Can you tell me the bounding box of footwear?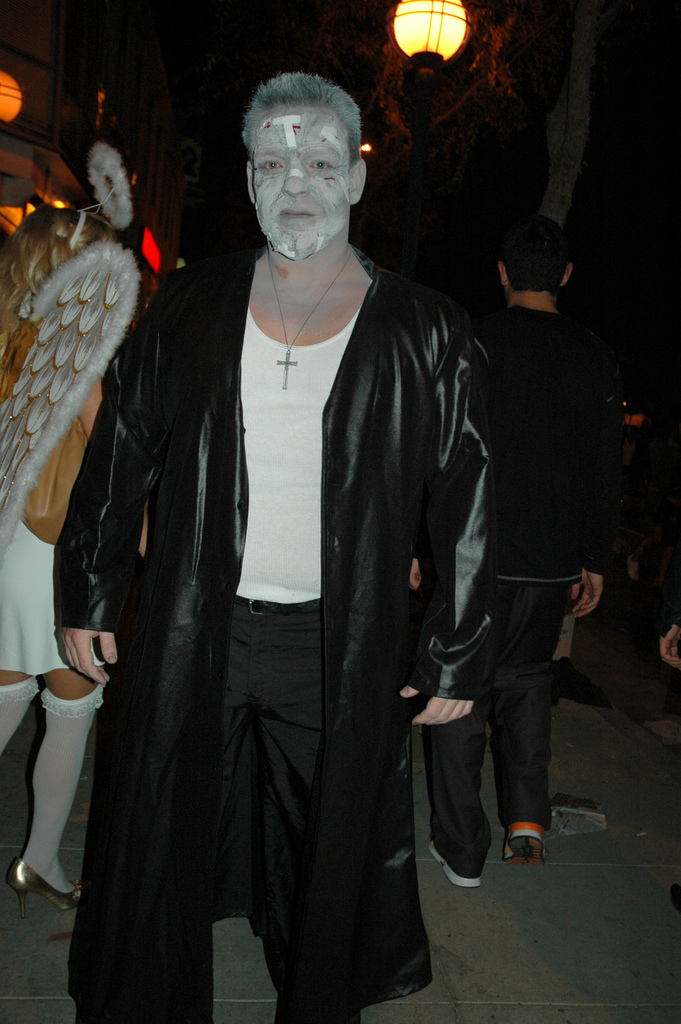
detection(504, 828, 546, 870).
